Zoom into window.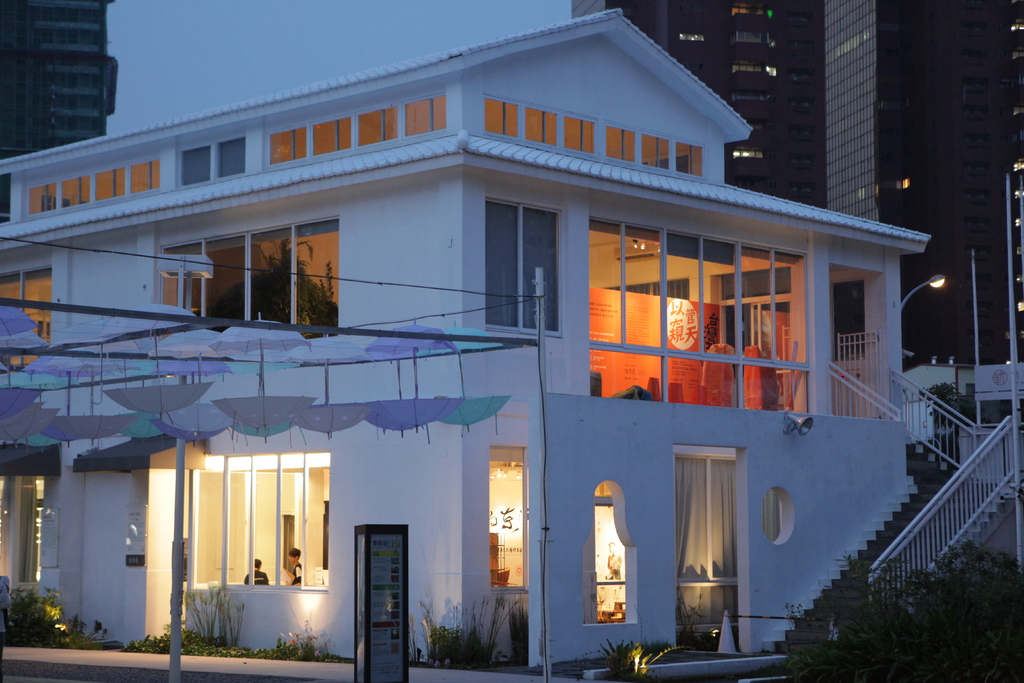
Zoom target: box=[733, 175, 775, 191].
